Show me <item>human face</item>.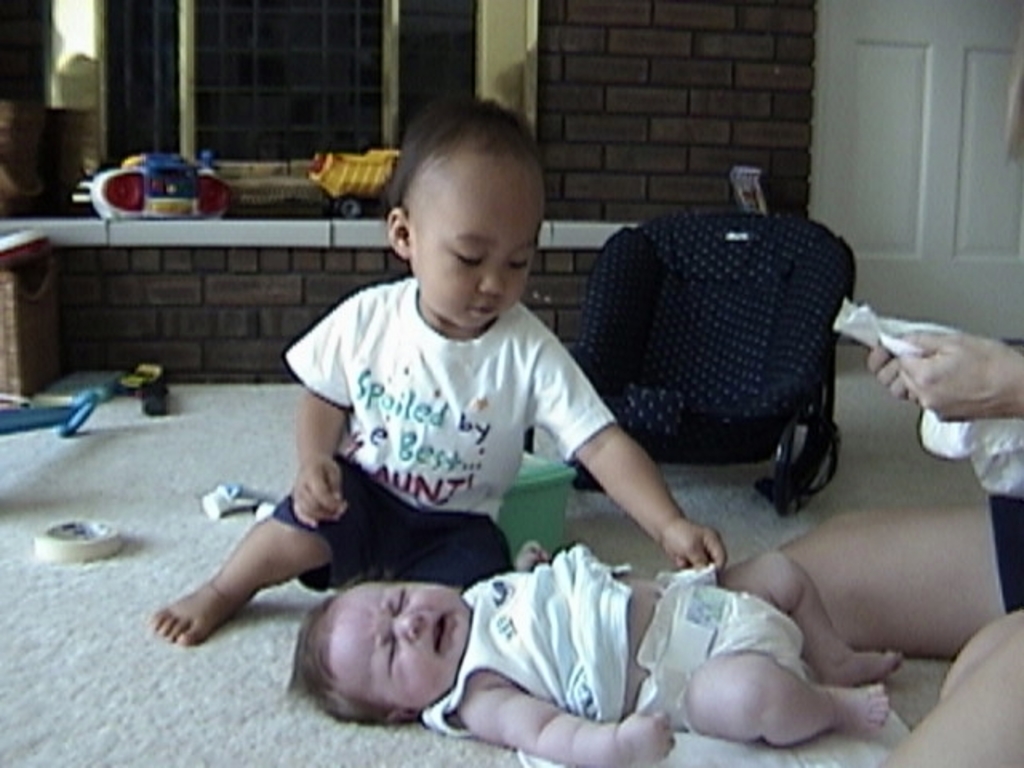
<item>human face</item> is here: [x1=406, y1=160, x2=546, y2=331].
